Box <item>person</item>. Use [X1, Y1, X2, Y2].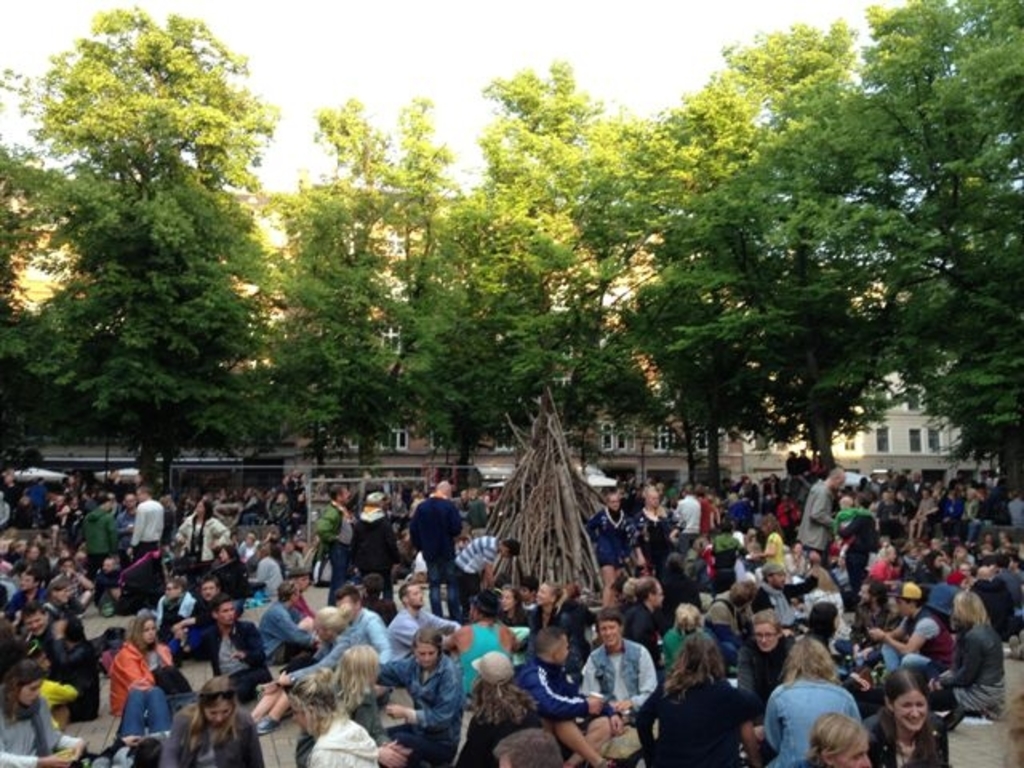
[754, 629, 867, 766].
